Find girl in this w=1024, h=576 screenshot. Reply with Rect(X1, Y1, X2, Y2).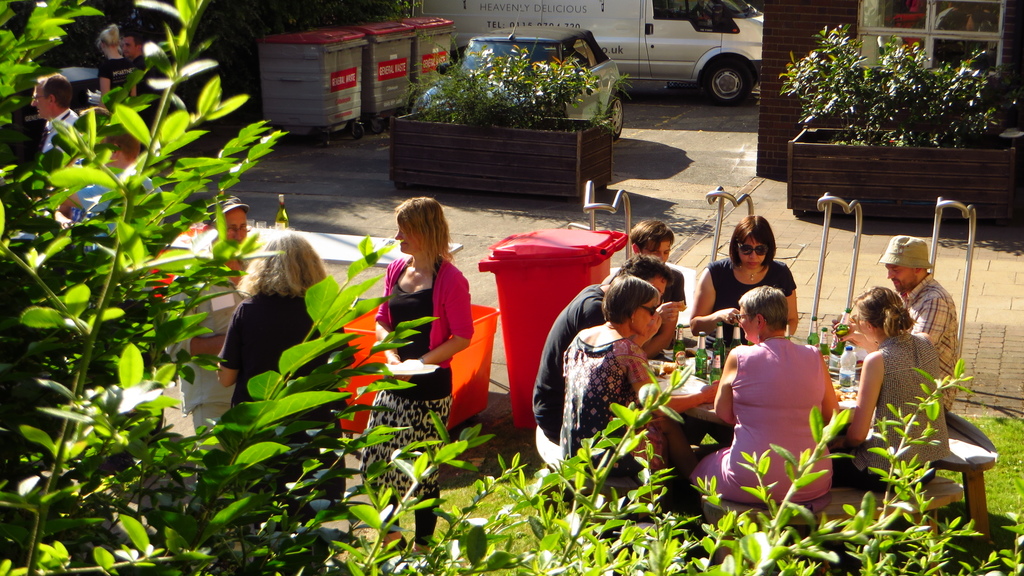
Rect(844, 281, 954, 472).
